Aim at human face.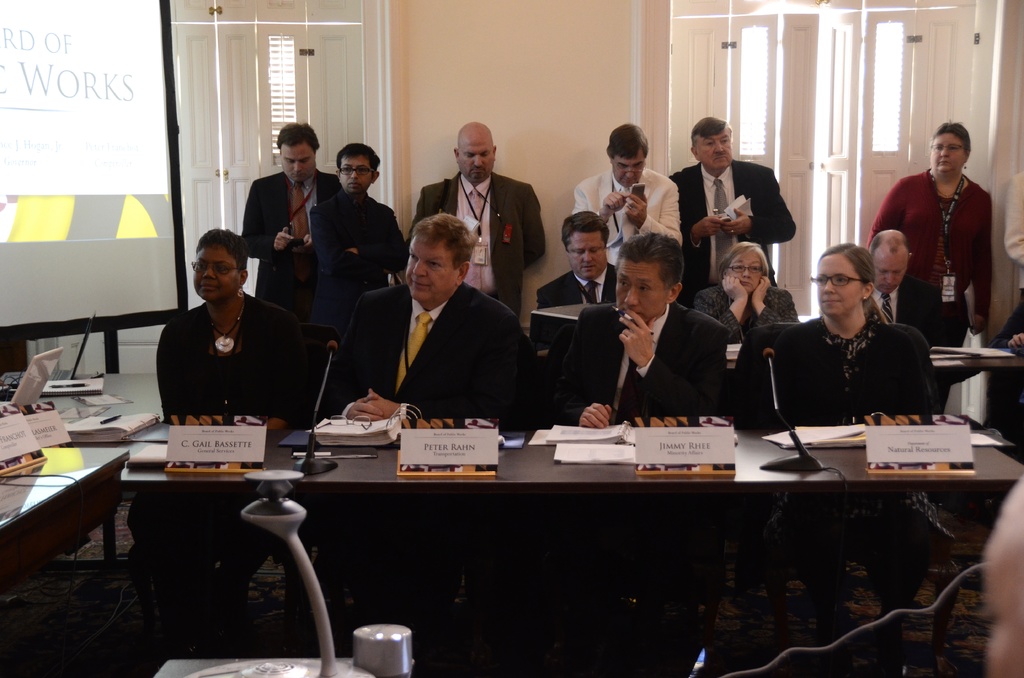
Aimed at pyautogui.locateOnScreen(570, 235, 607, 278).
